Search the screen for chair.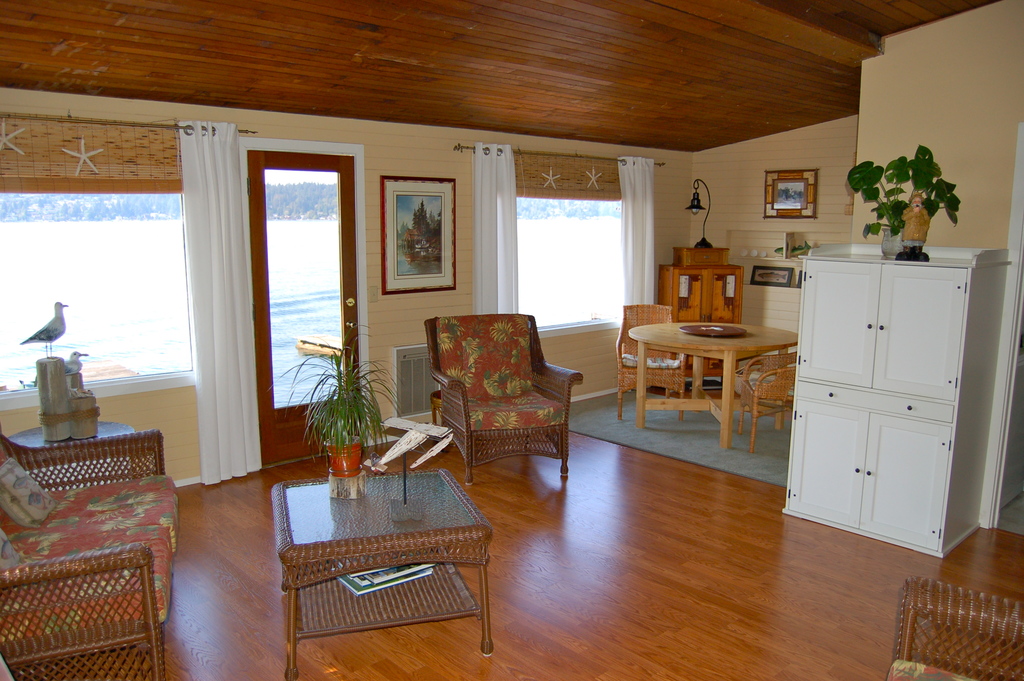
Found at [616, 302, 686, 424].
